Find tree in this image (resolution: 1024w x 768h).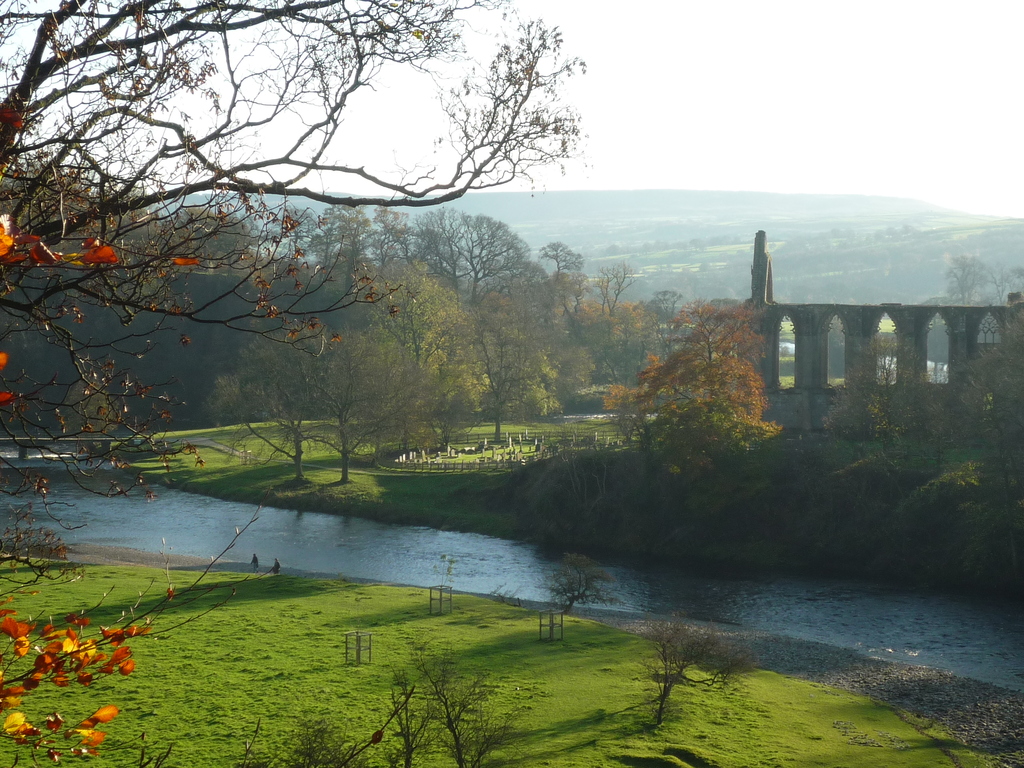
bbox=(44, 42, 588, 503).
